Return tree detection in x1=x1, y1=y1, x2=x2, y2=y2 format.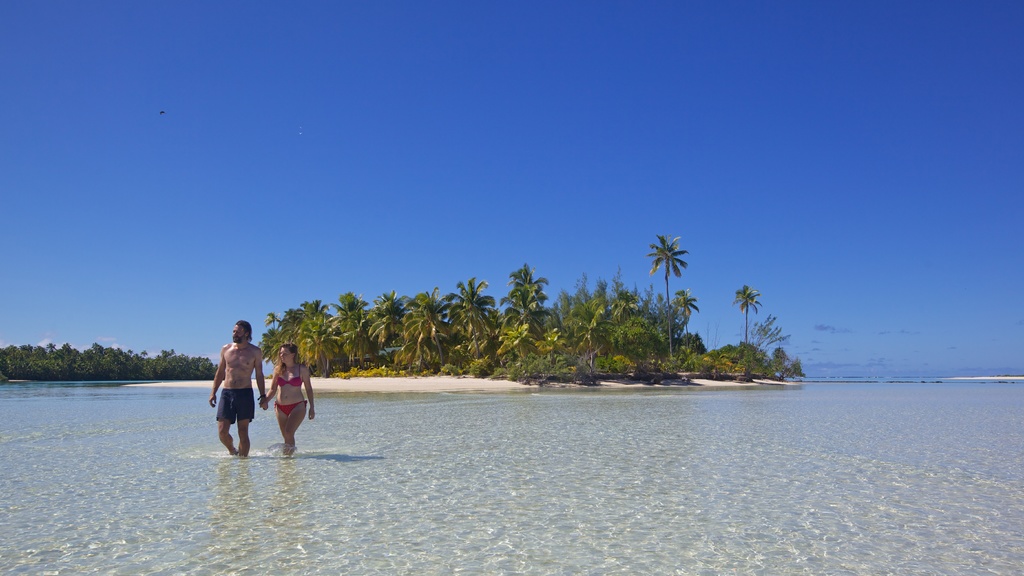
x1=732, y1=282, x2=761, y2=351.
